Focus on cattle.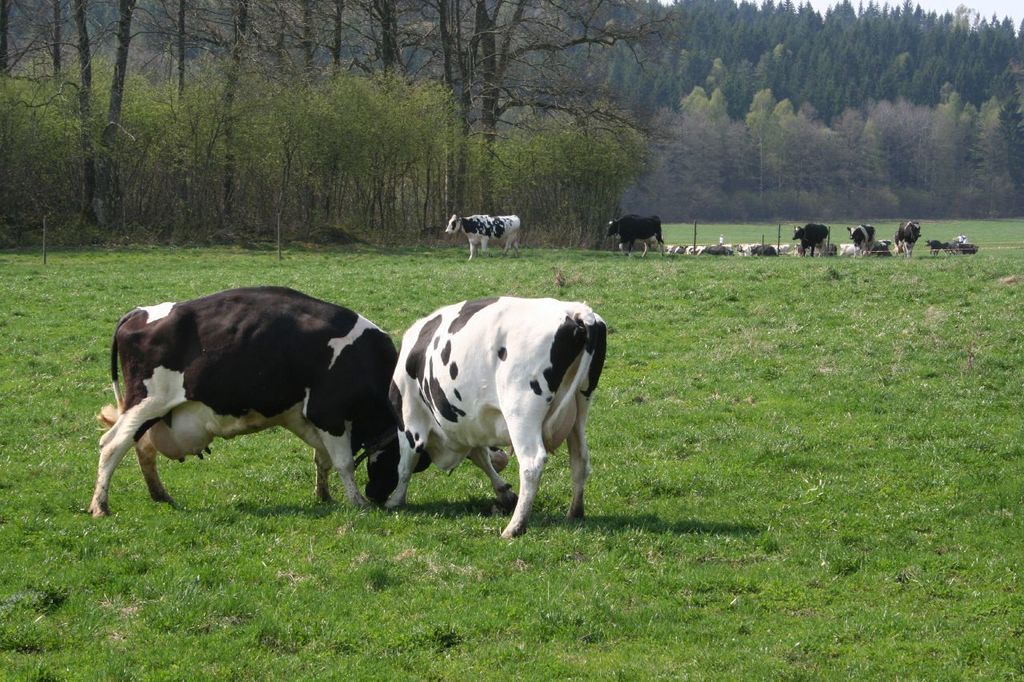
Focused at locate(891, 236, 906, 253).
